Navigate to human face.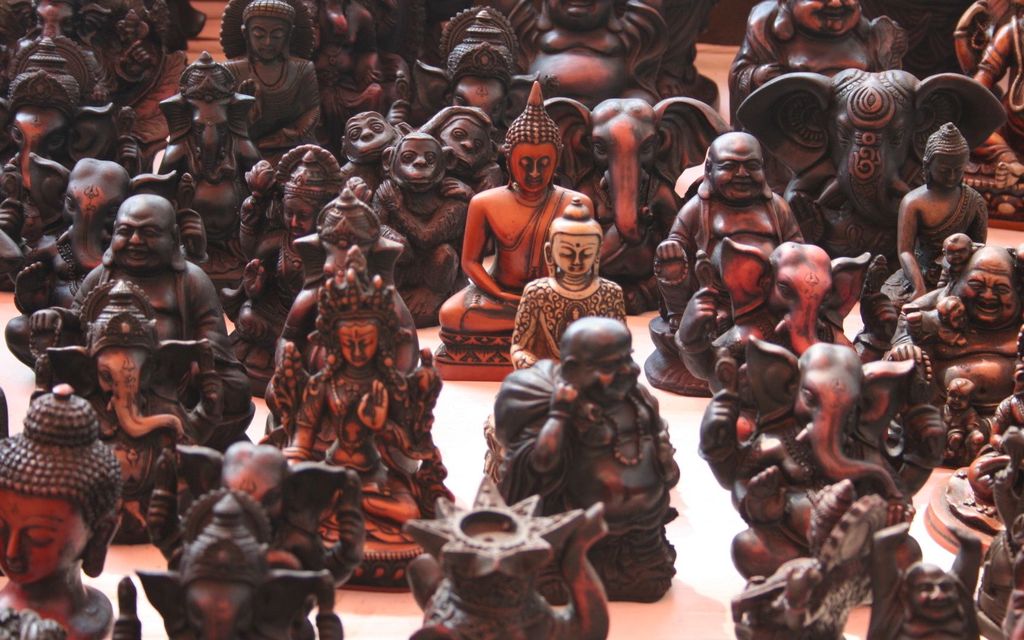
Navigation target: detection(908, 563, 959, 623).
